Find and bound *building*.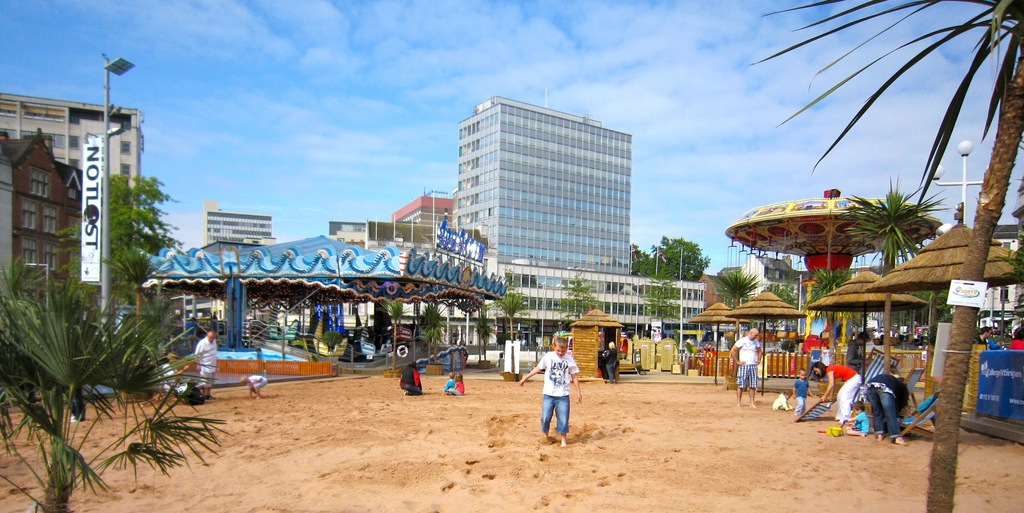
Bound: box(170, 204, 275, 247).
